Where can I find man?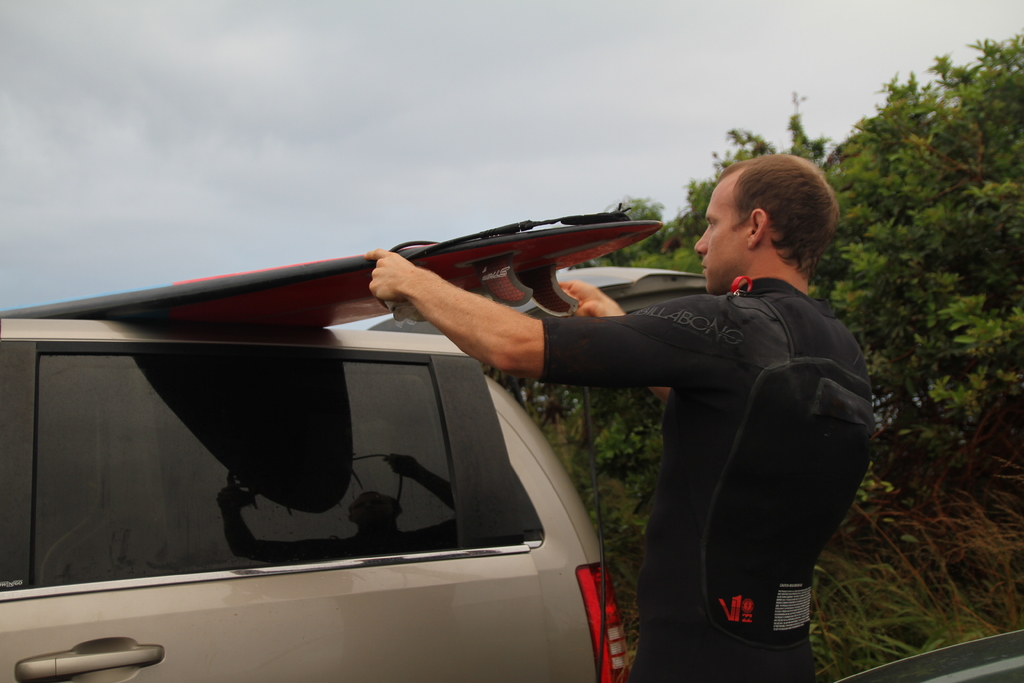
You can find it at (x1=457, y1=147, x2=881, y2=674).
